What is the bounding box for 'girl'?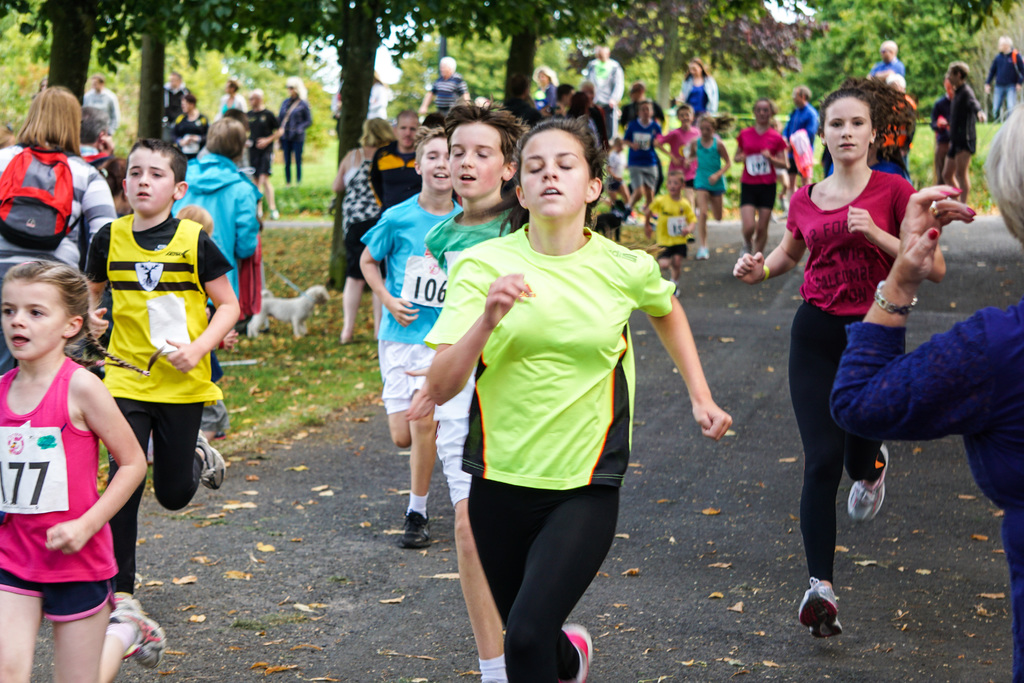
(x1=79, y1=157, x2=132, y2=377).
